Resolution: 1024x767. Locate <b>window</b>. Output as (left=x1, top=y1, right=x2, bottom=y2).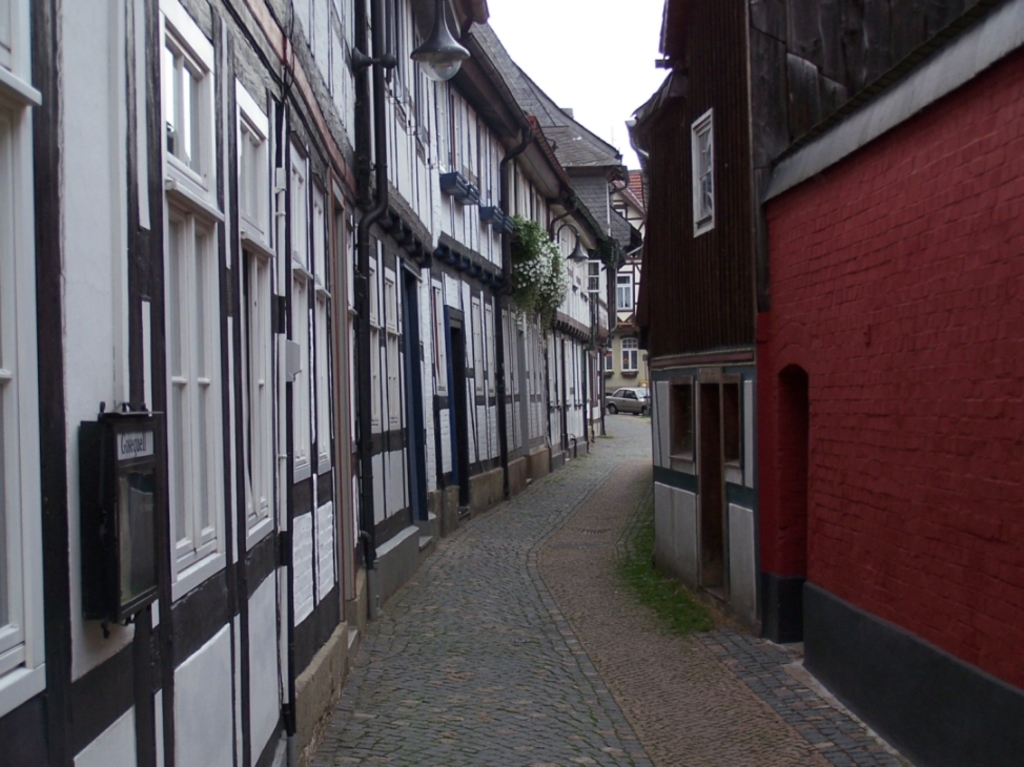
(left=663, top=375, right=696, bottom=460).
